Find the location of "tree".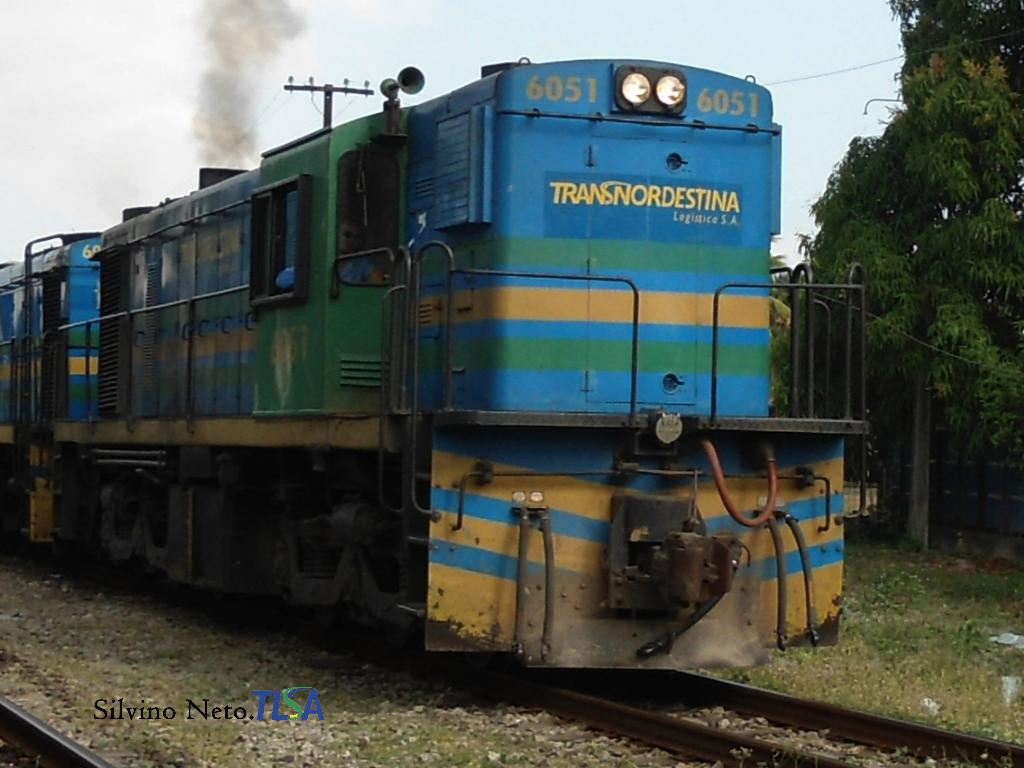
Location: 815/26/1011/529.
